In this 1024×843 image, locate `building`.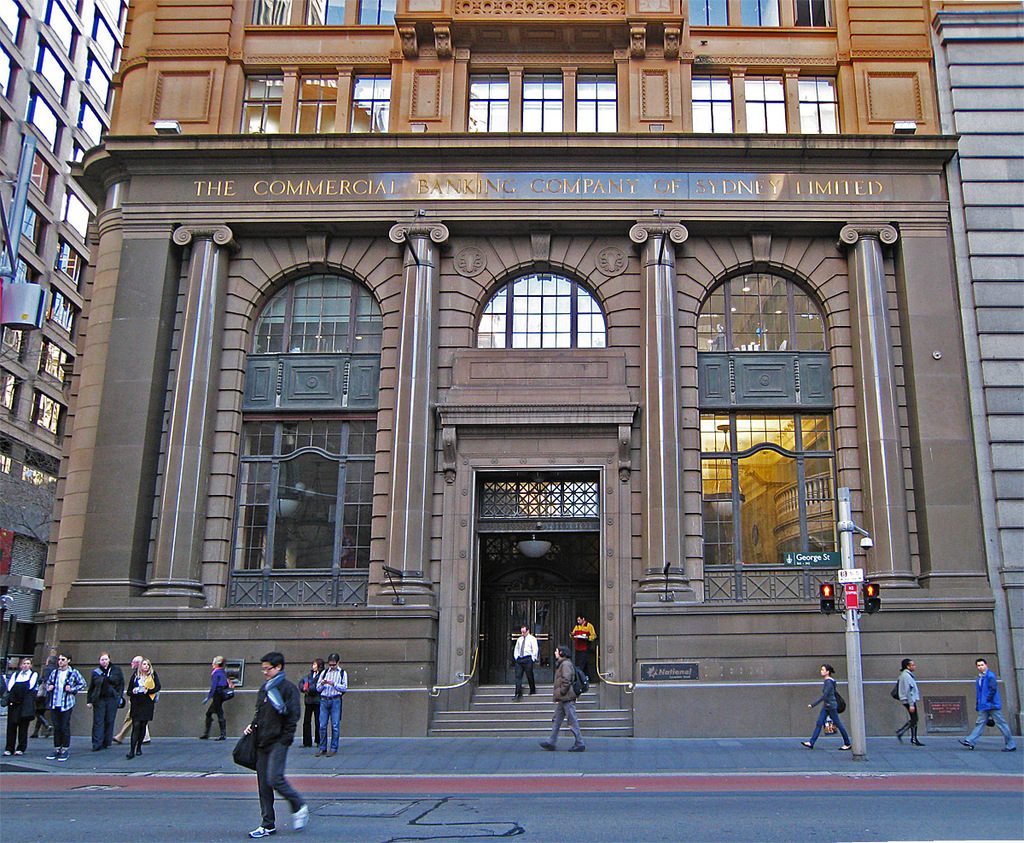
Bounding box: bbox=(24, 0, 1023, 755).
